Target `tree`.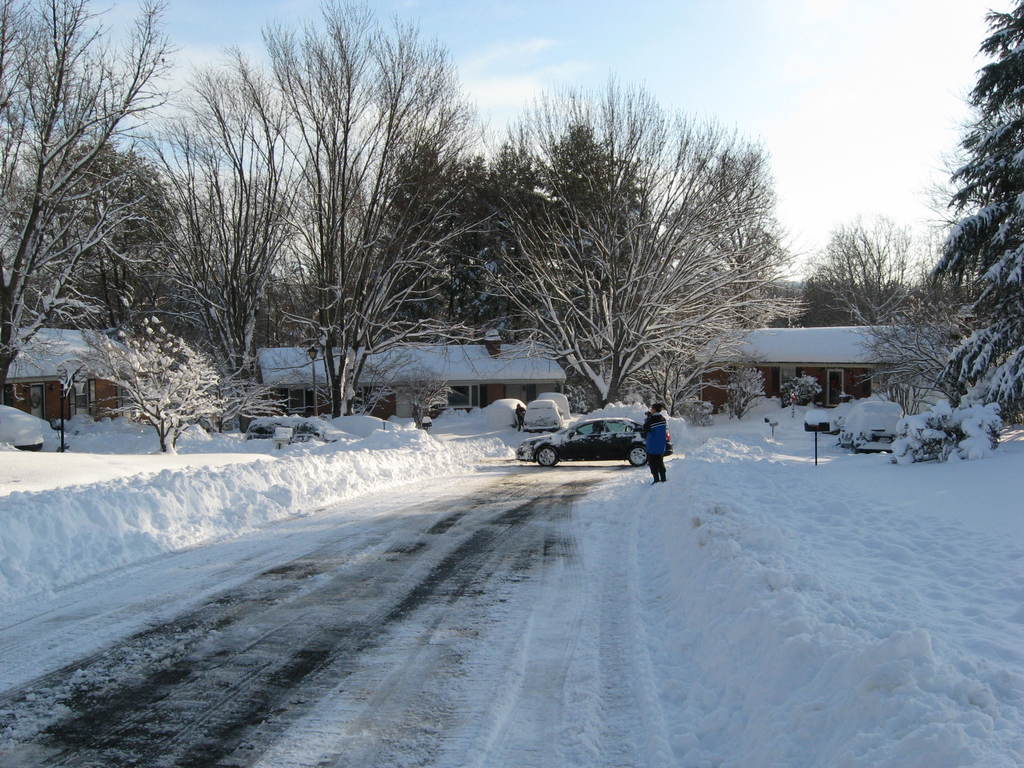
Target region: x1=147, y1=35, x2=312, y2=404.
